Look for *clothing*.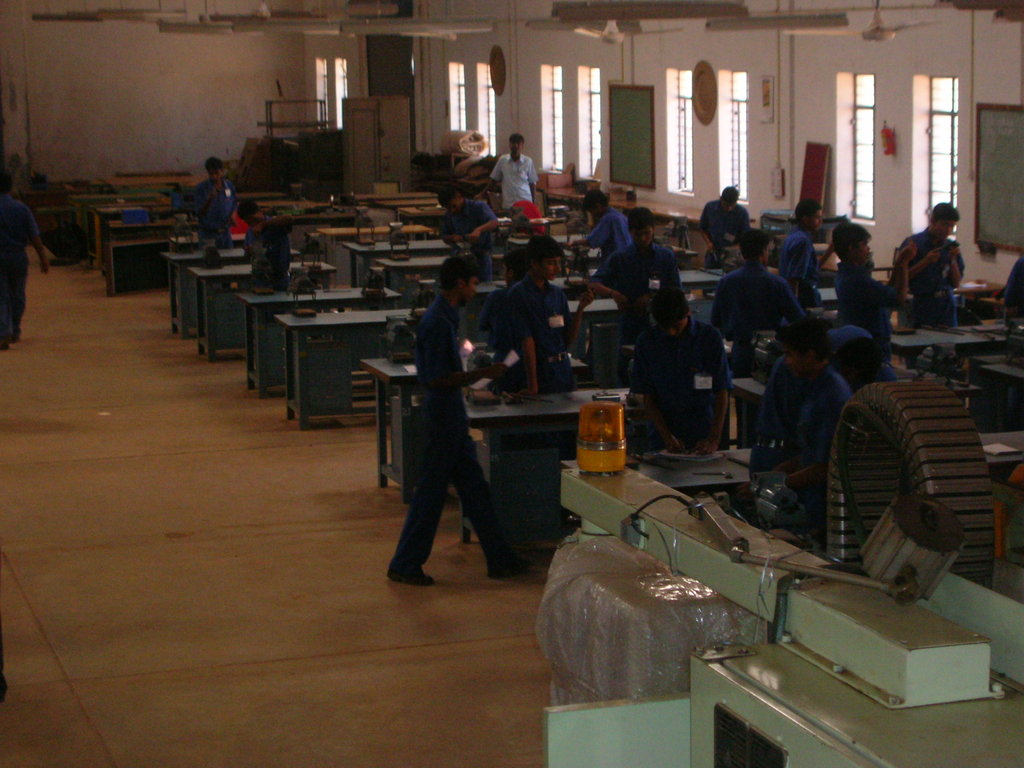
Found: bbox(0, 199, 38, 342).
